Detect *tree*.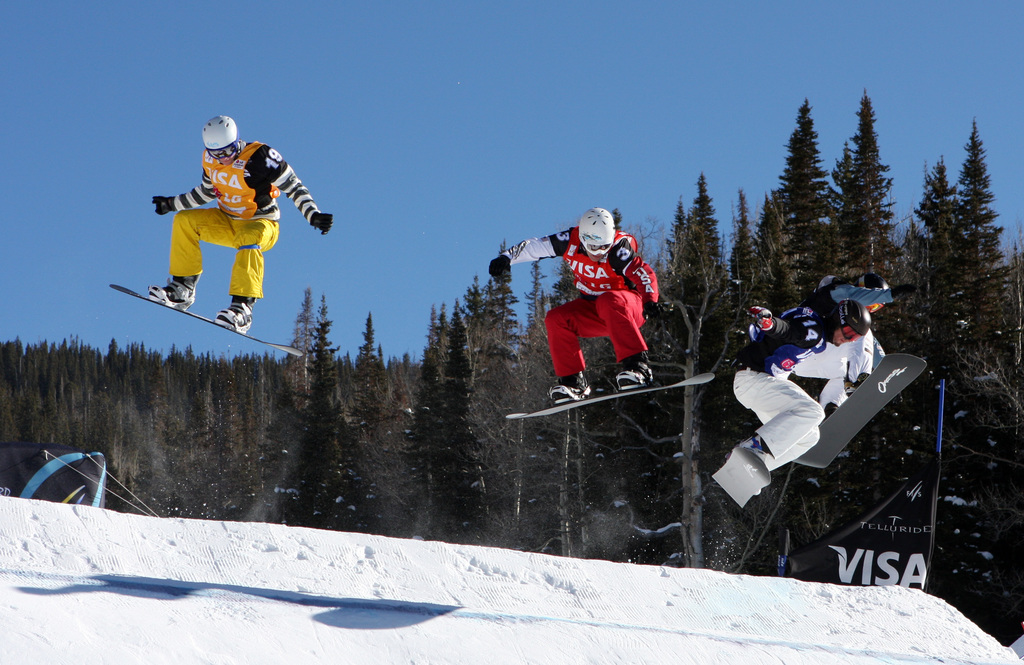
Detected at detection(477, 236, 525, 439).
